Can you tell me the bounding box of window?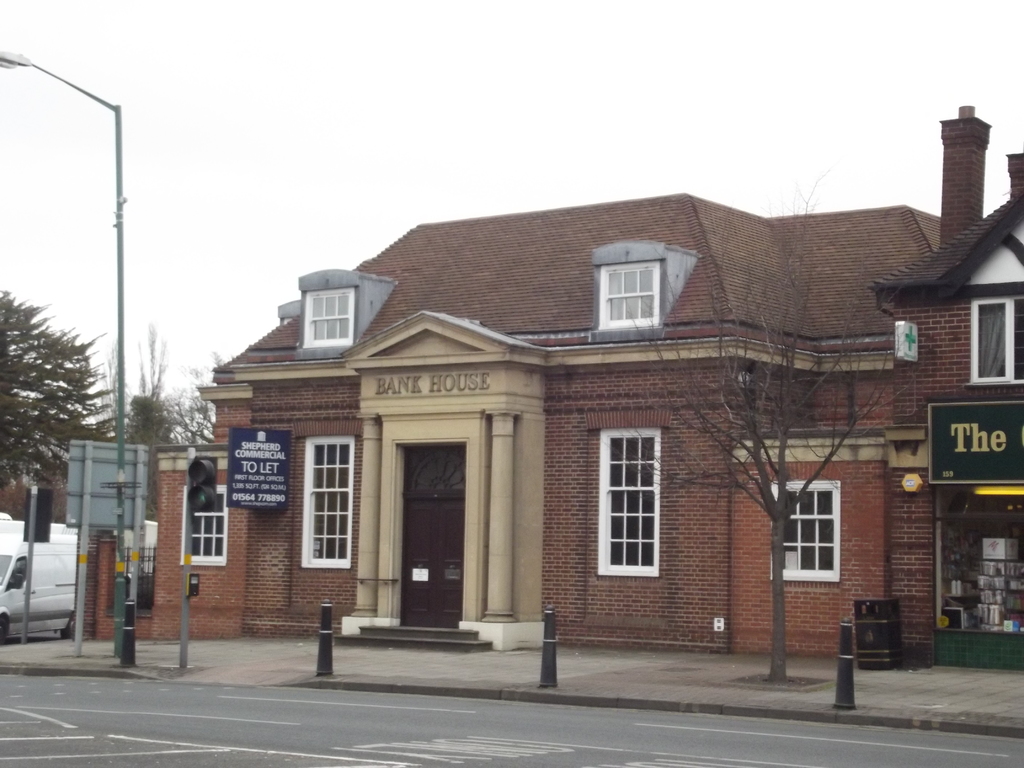
locate(769, 483, 837, 582).
